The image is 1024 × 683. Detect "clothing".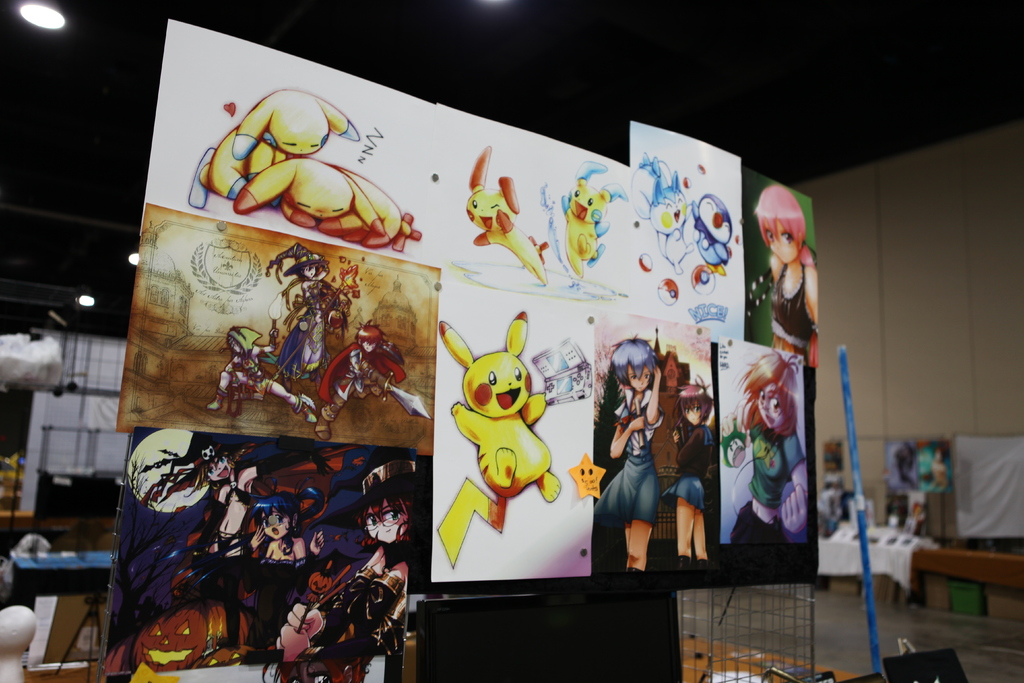
Detection: BBox(595, 386, 668, 528).
